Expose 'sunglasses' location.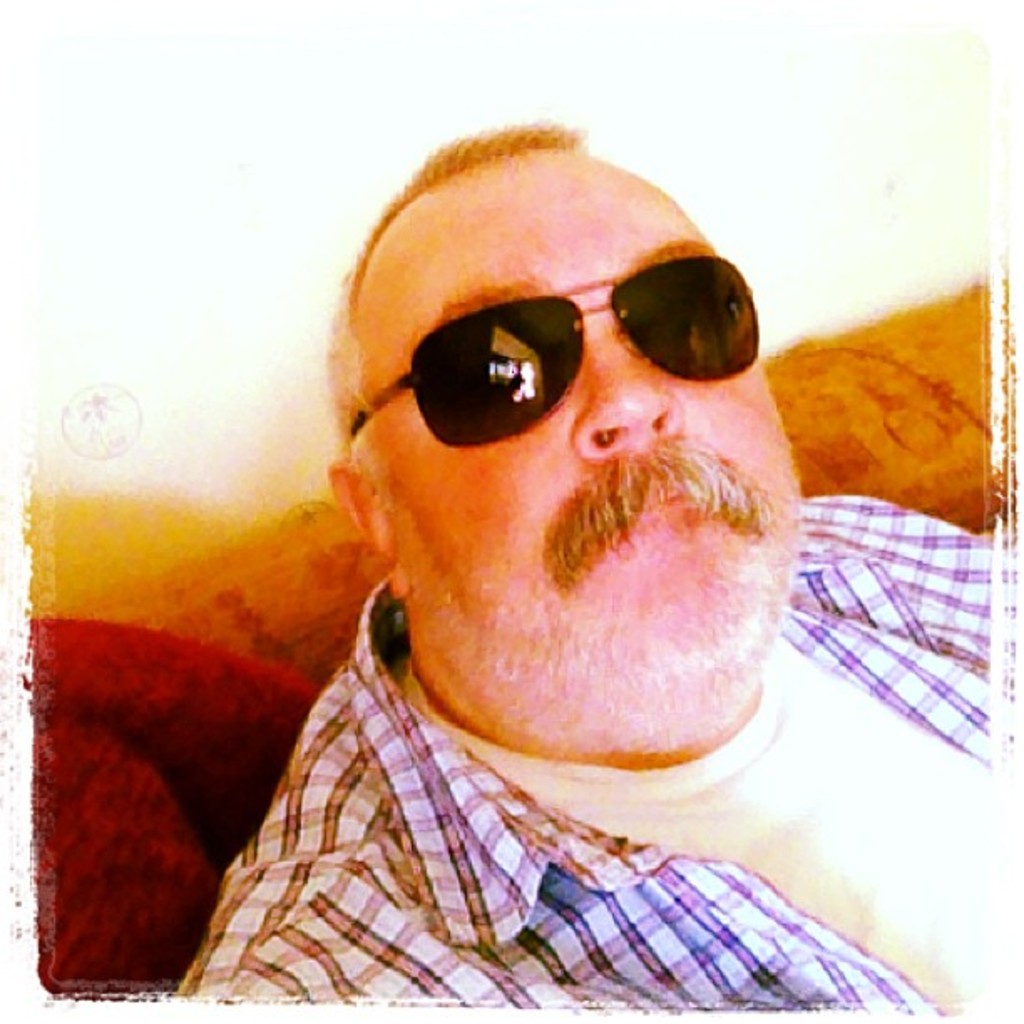
Exposed at locate(346, 259, 760, 452).
